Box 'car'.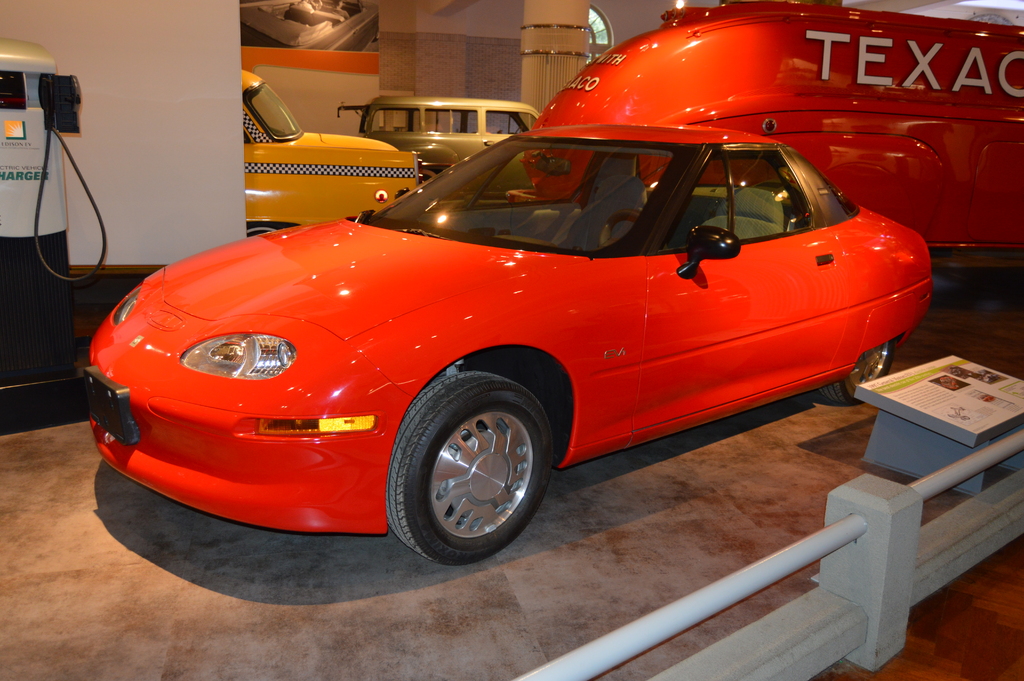
pyautogui.locateOnScreen(351, 92, 546, 170).
